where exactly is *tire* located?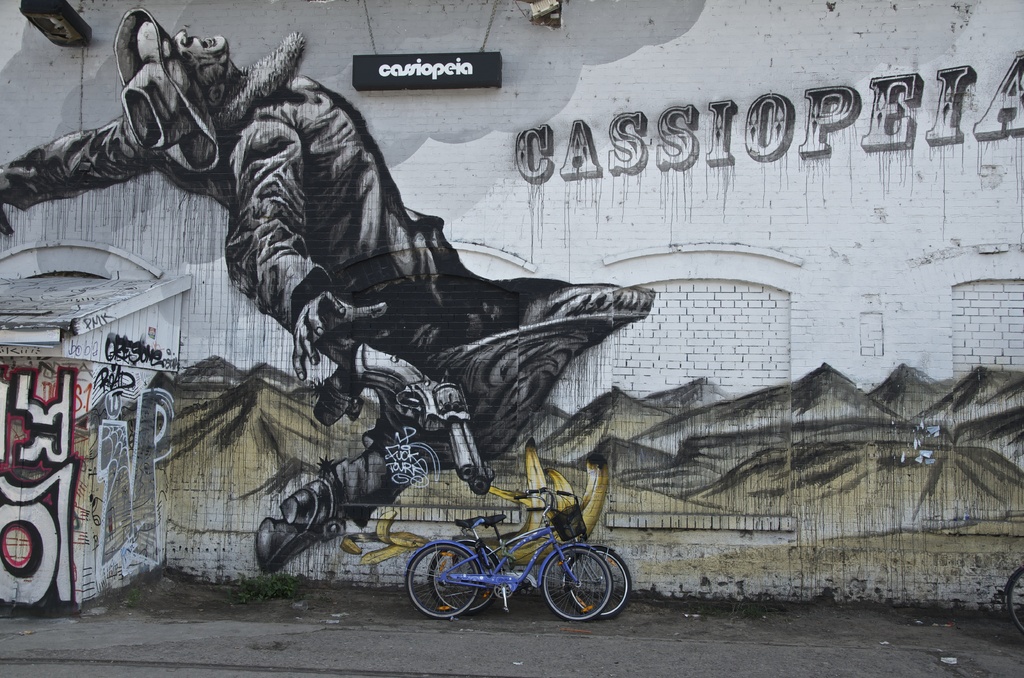
Its bounding box is 426:546:505:608.
